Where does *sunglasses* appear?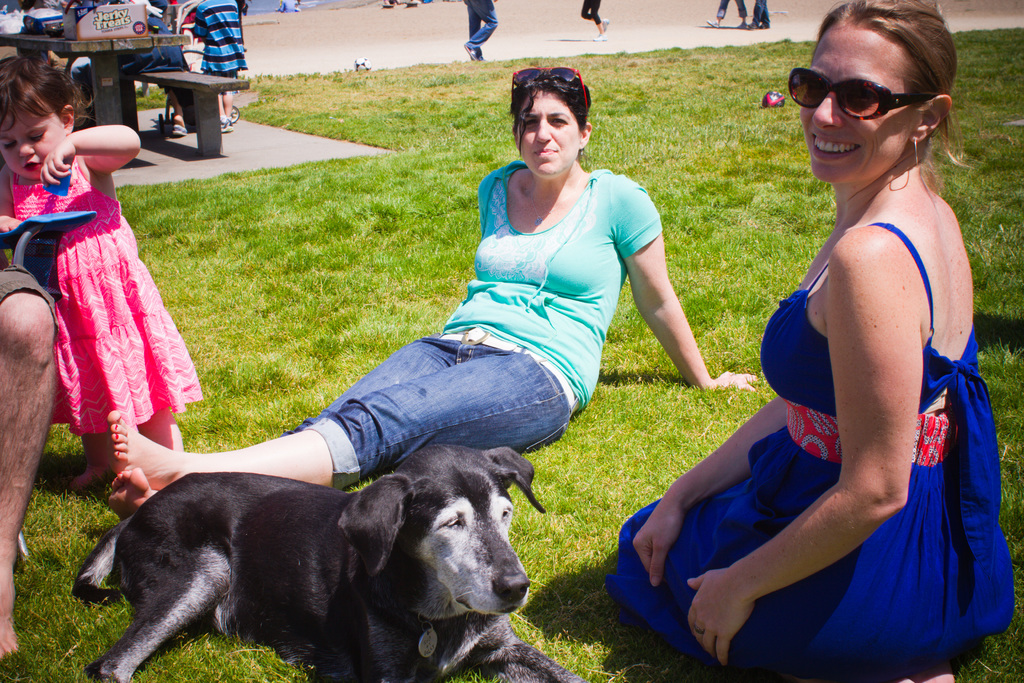
Appears at {"x1": 510, "y1": 69, "x2": 586, "y2": 119}.
